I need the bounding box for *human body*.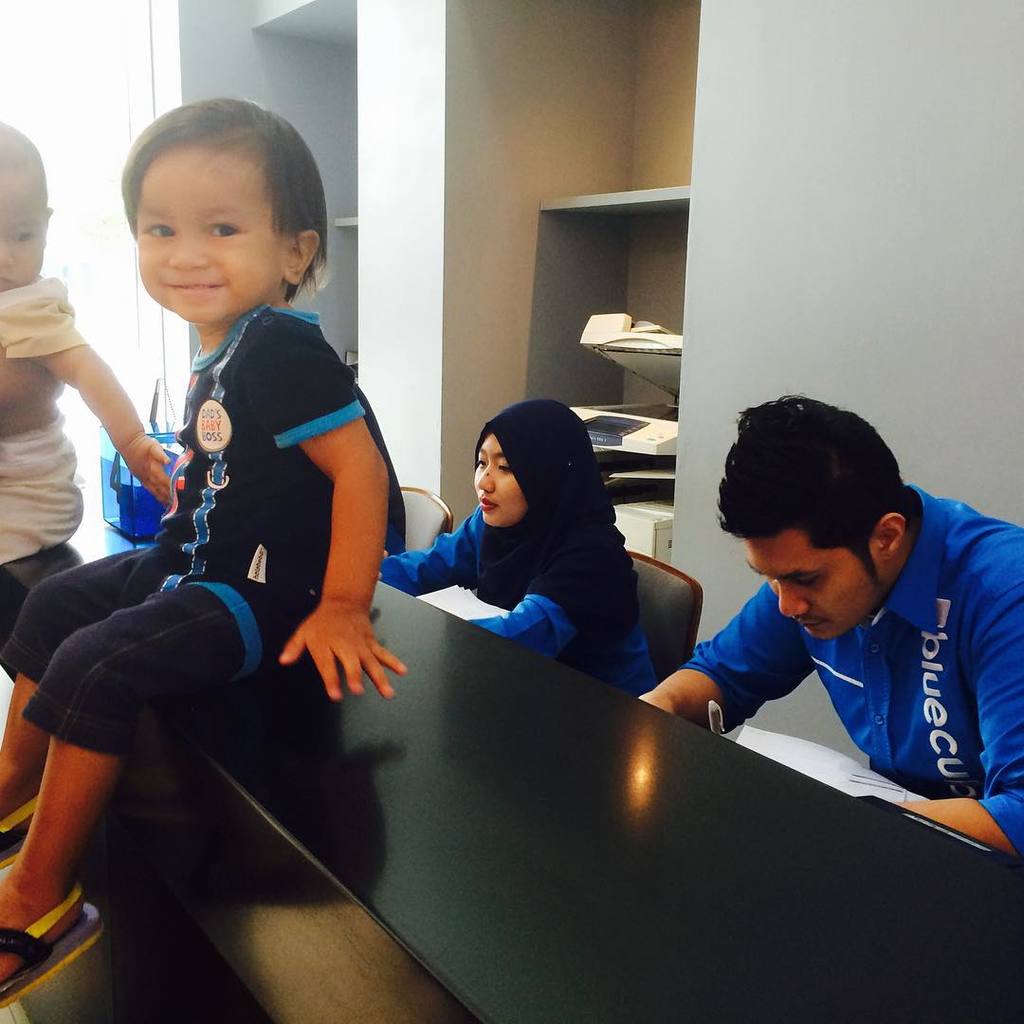
Here it is: crop(637, 392, 1023, 869).
